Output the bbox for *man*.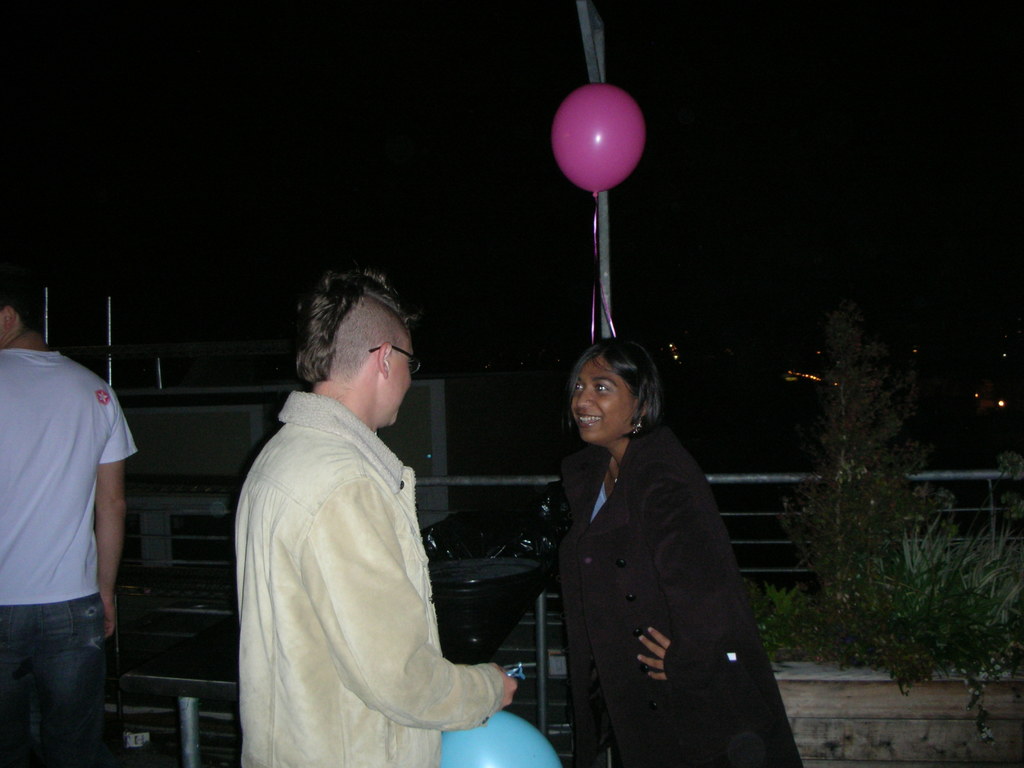
232, 268, 520, 767.
